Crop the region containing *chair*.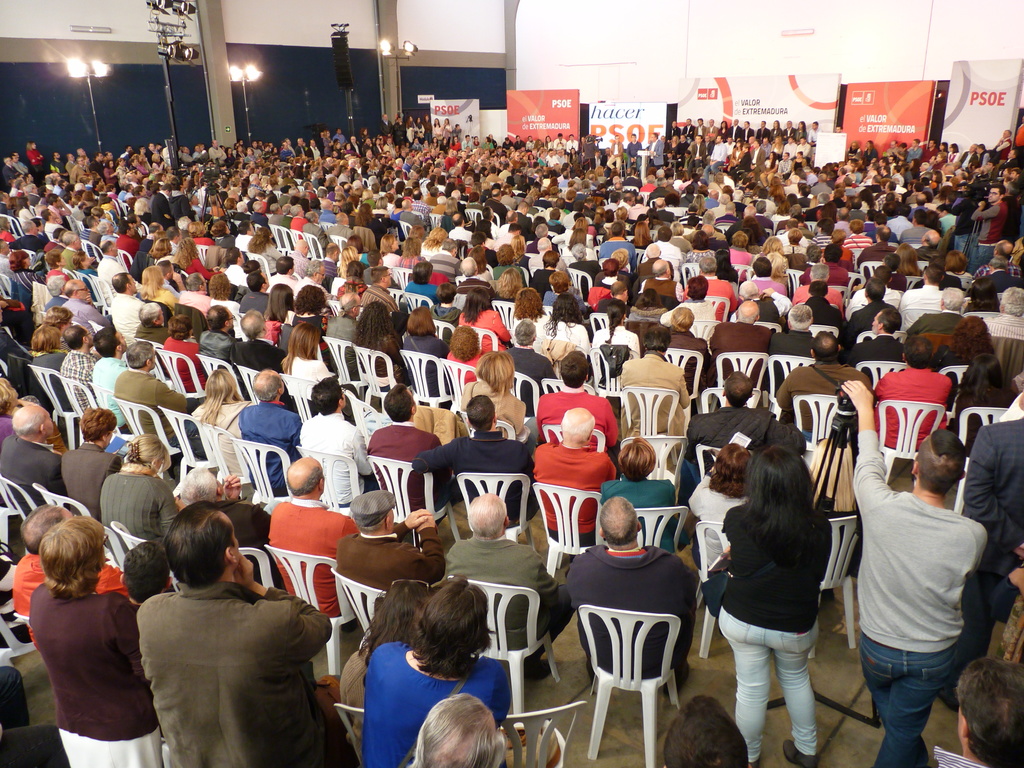
Crop region: [716,352,767,384].
